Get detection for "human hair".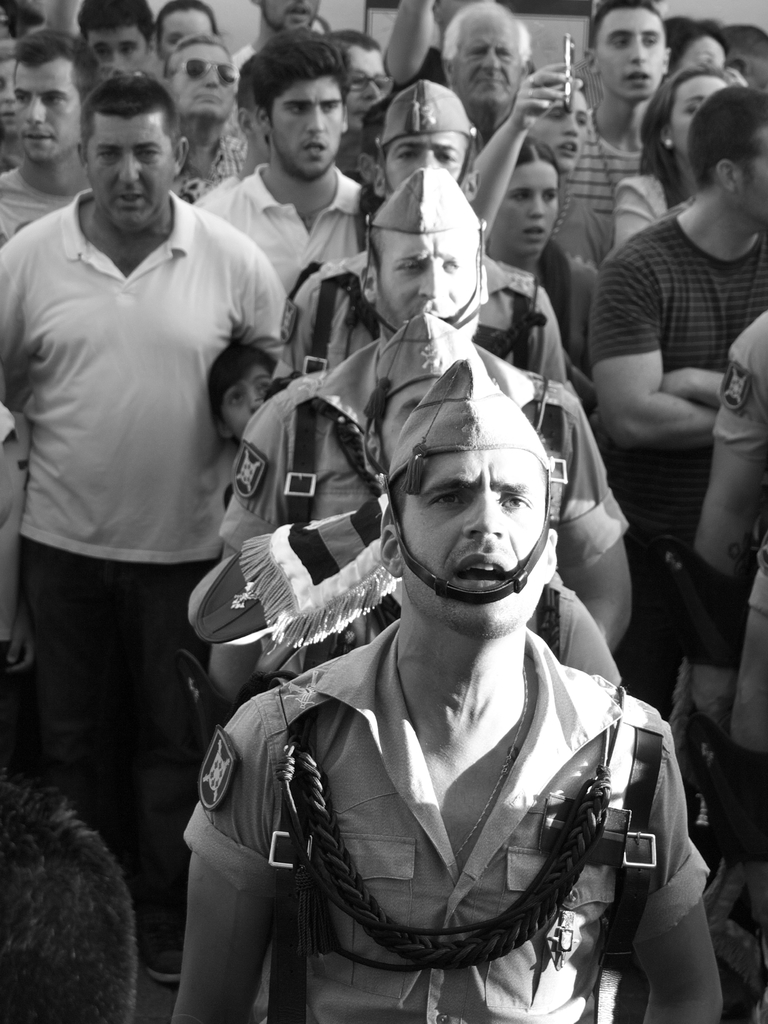
Detection: l=634, t=71, r=721, b=206.
